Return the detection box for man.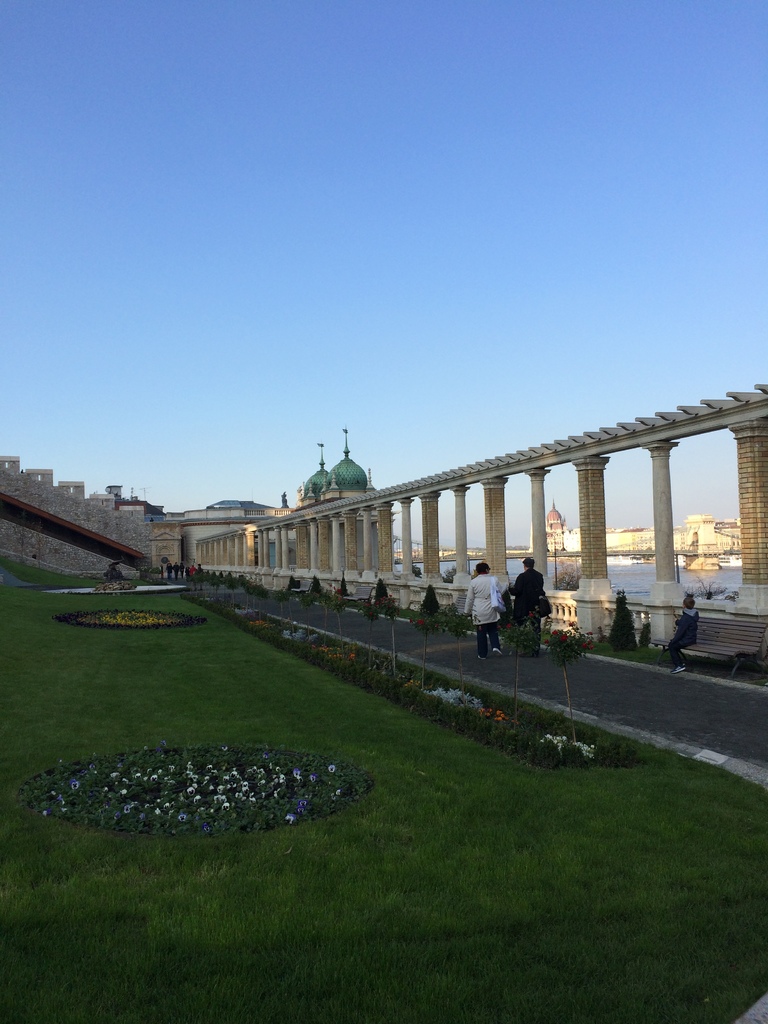
l=518, t=556, r=547, b=658.
